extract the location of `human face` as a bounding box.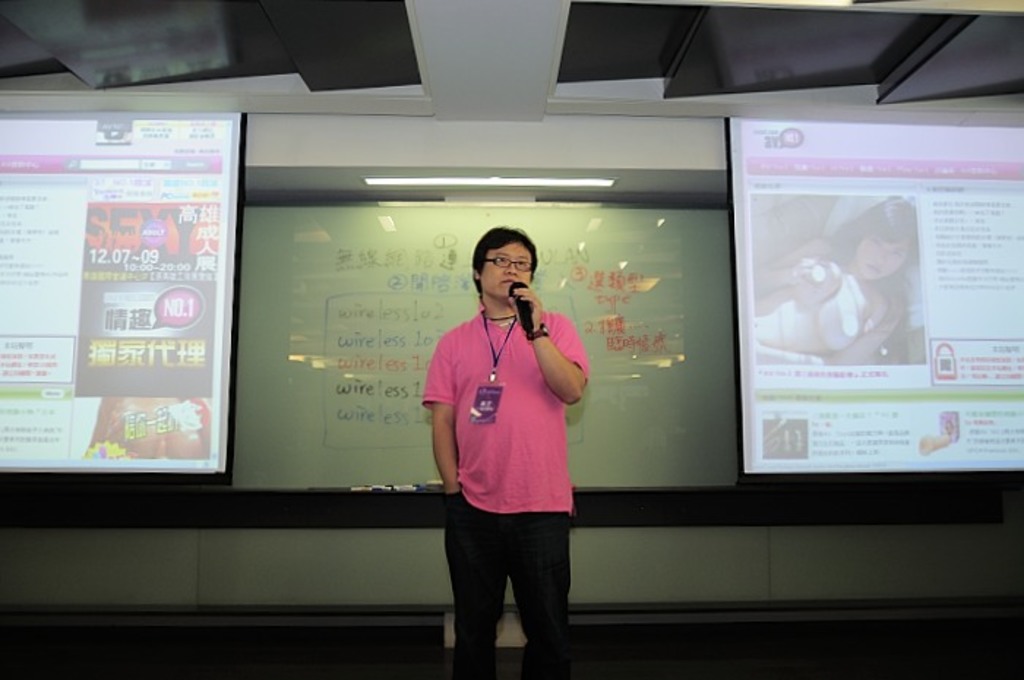
(477,243,530,298).
